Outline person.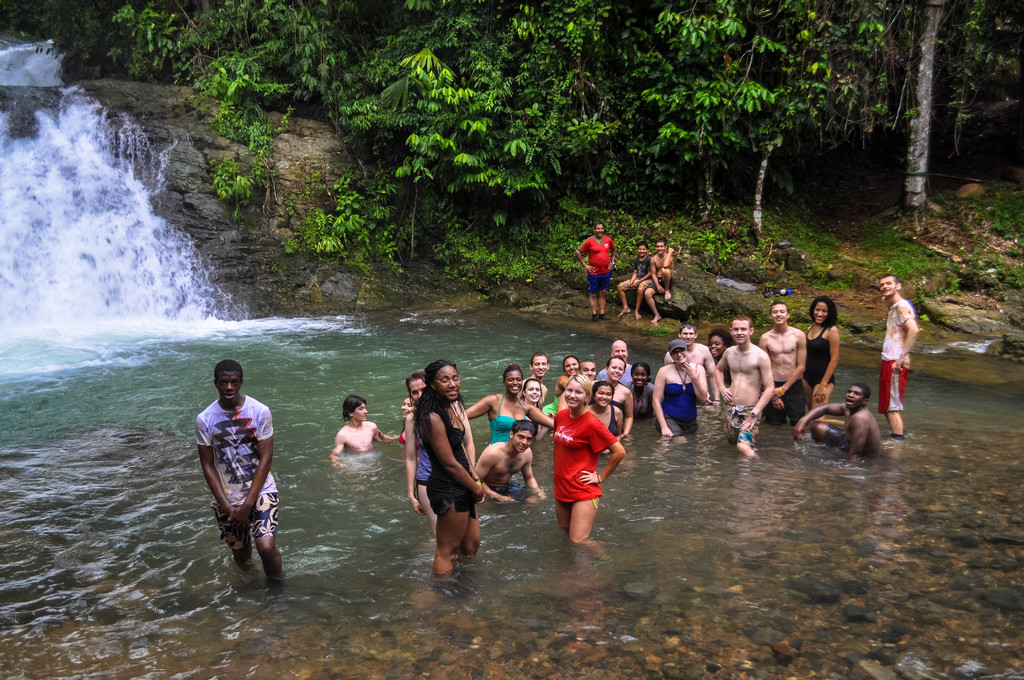
Outline: BBox(872, 270, 919, 439).
